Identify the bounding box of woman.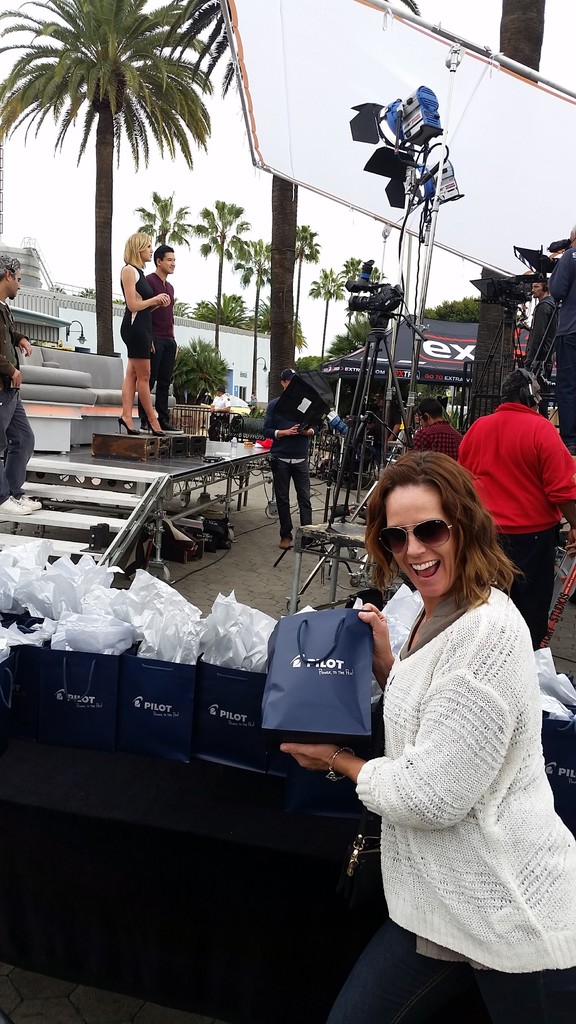
(x1=120, y1=232, x2=170, y2=436).
